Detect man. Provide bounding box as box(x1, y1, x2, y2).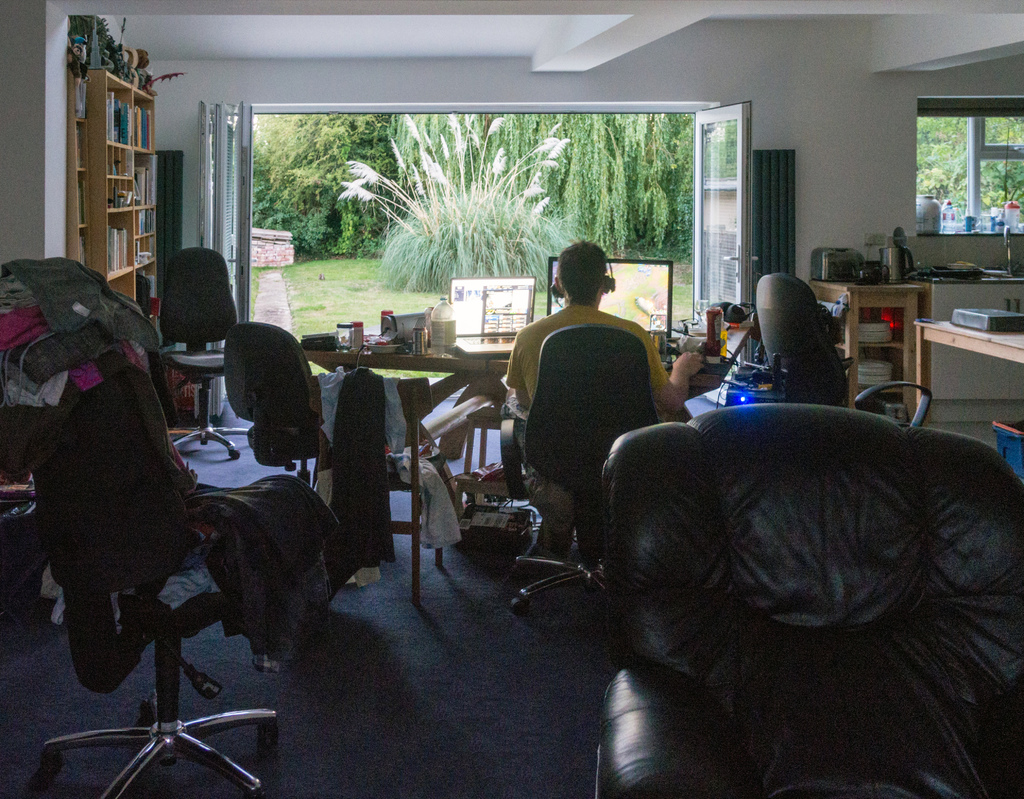
box(501, 251, 678, 529).
